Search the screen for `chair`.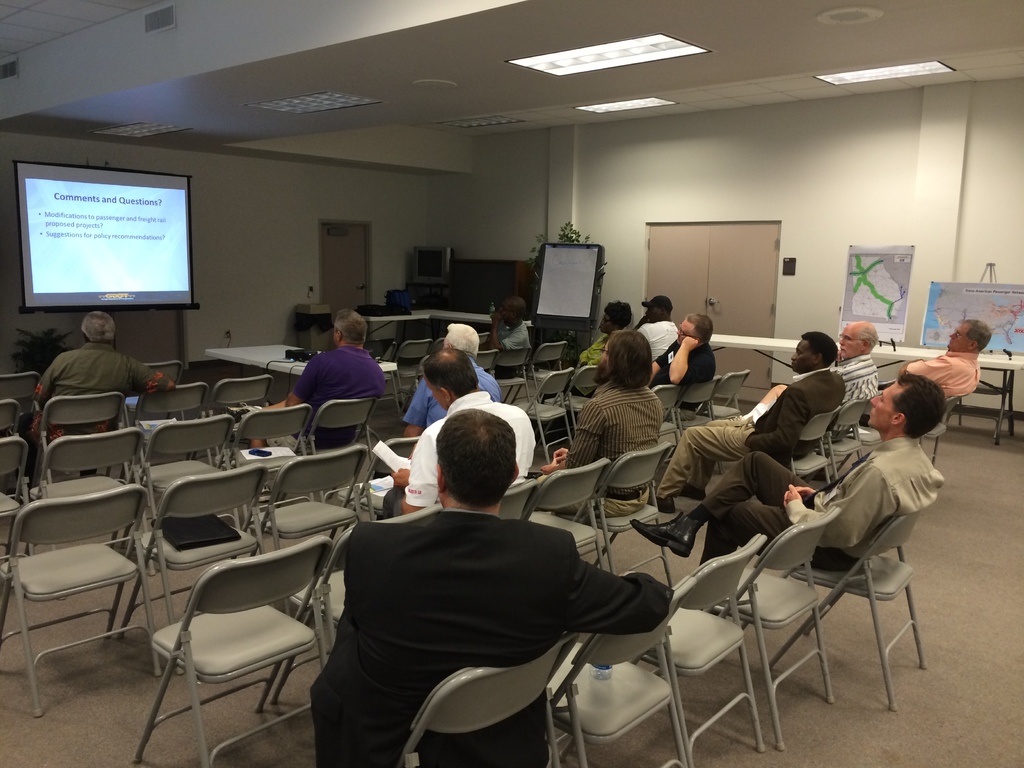
Found at l=945, t=362, r=1017, b=447.
